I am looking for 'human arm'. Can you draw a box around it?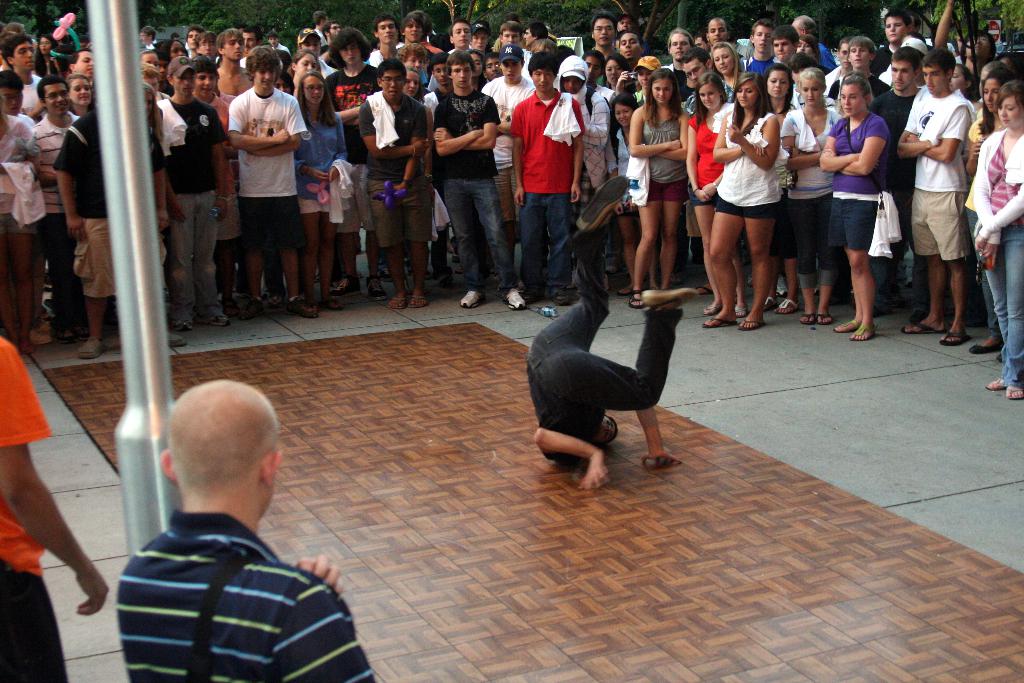
Sure, the bounding box is {"x1": 893, "y1": 99, "x2": 935, "y2": 158}.
